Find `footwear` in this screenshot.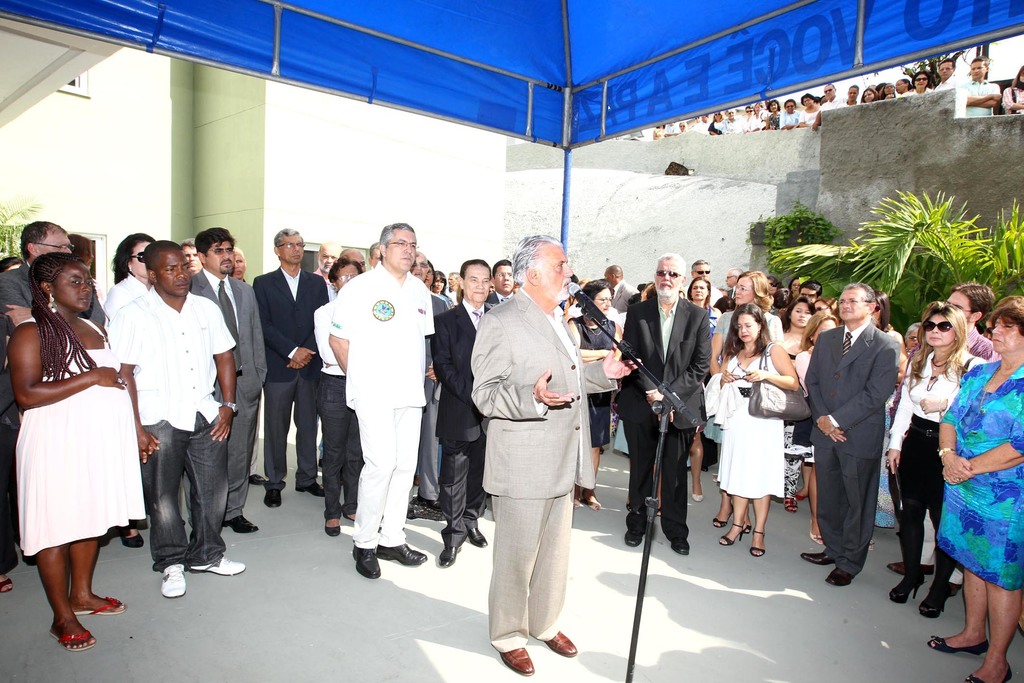
The bounding box for `footwear` is (x1=49, y1=625, x2=102, y2=655).
